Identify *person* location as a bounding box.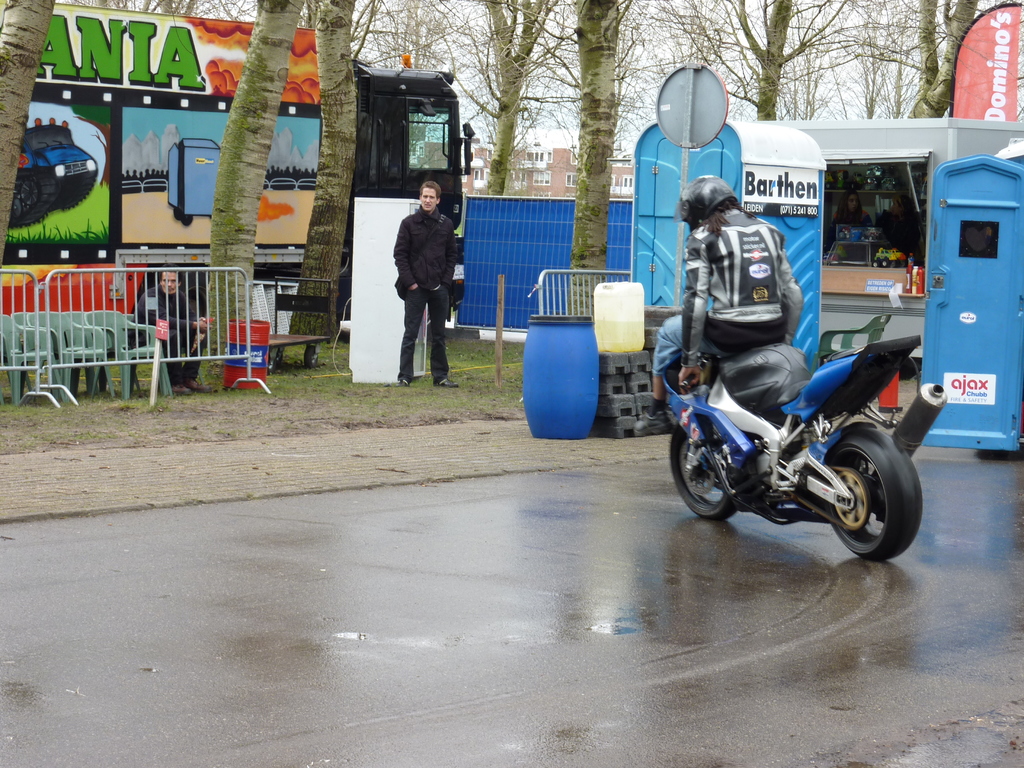
(827,192,867,244).
